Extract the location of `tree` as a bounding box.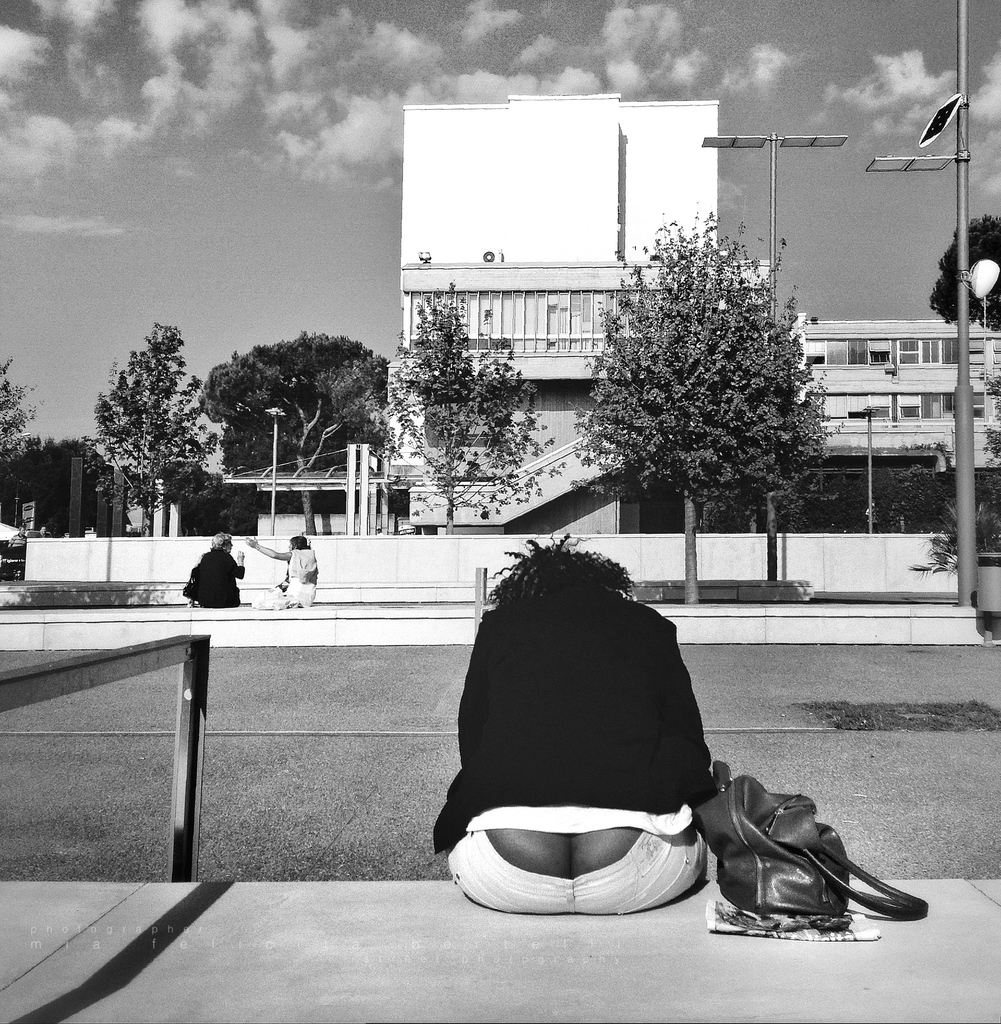
Rect(929, 219, 1000, 333).
